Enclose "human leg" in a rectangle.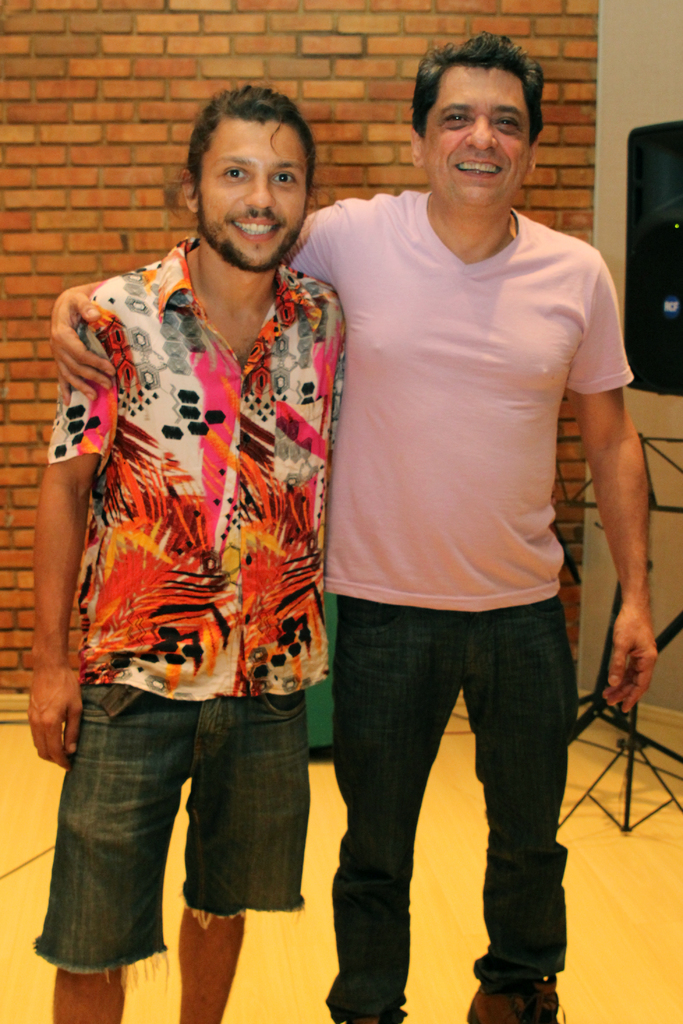
[x1=322, y1=600, x2=463, y2=1023].
